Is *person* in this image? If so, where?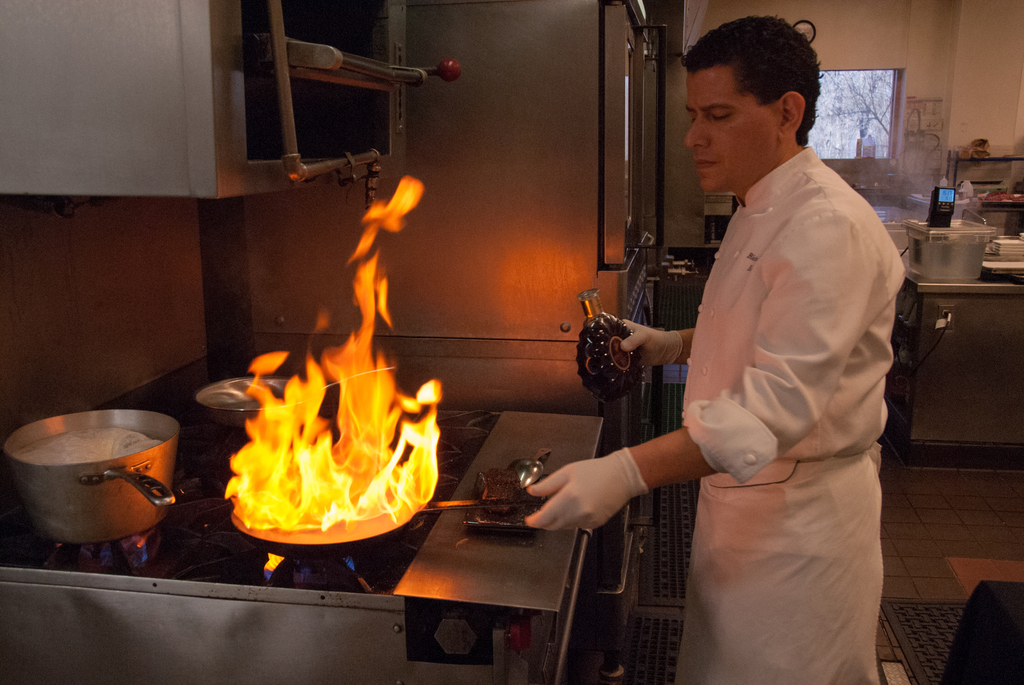
Yes, at (x1=517, y1=12, x2=909, y2=684).
